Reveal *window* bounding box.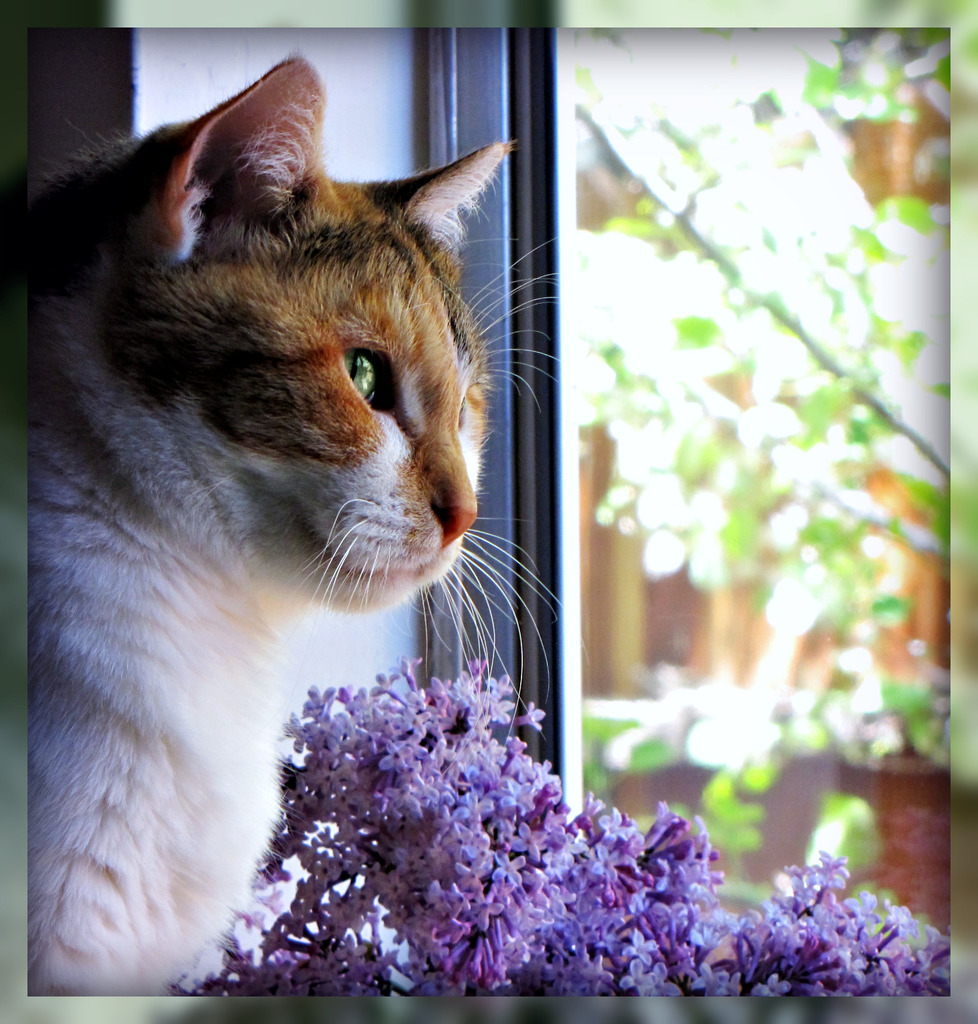
Revealed: 138, 26, 954, 972.
